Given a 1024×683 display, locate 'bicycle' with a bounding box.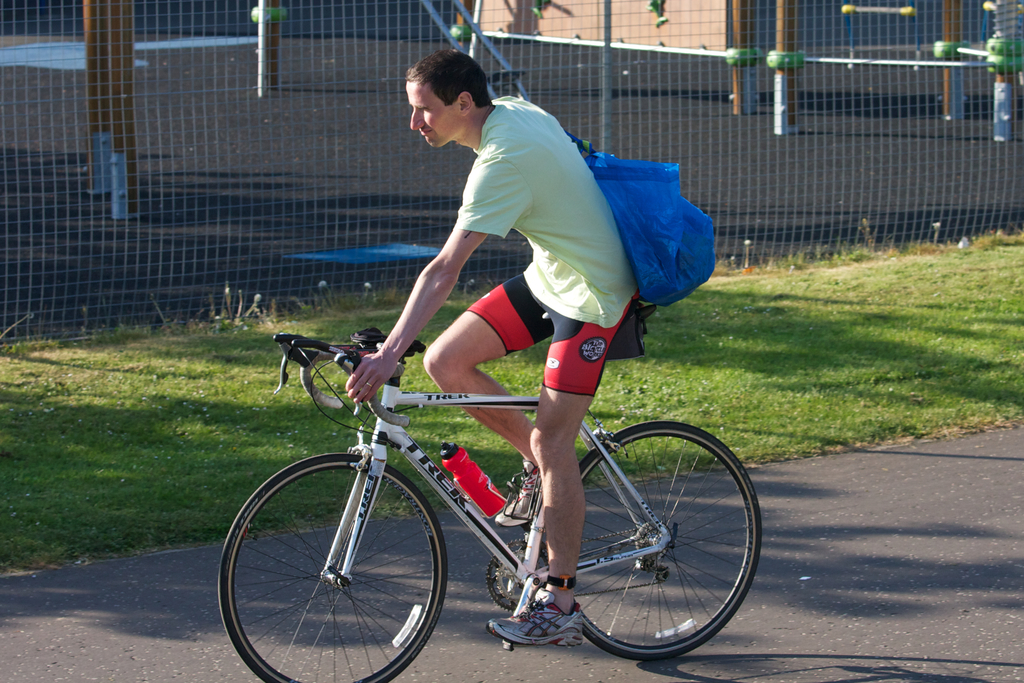
Located: crop(213, 313, 765, 682).
